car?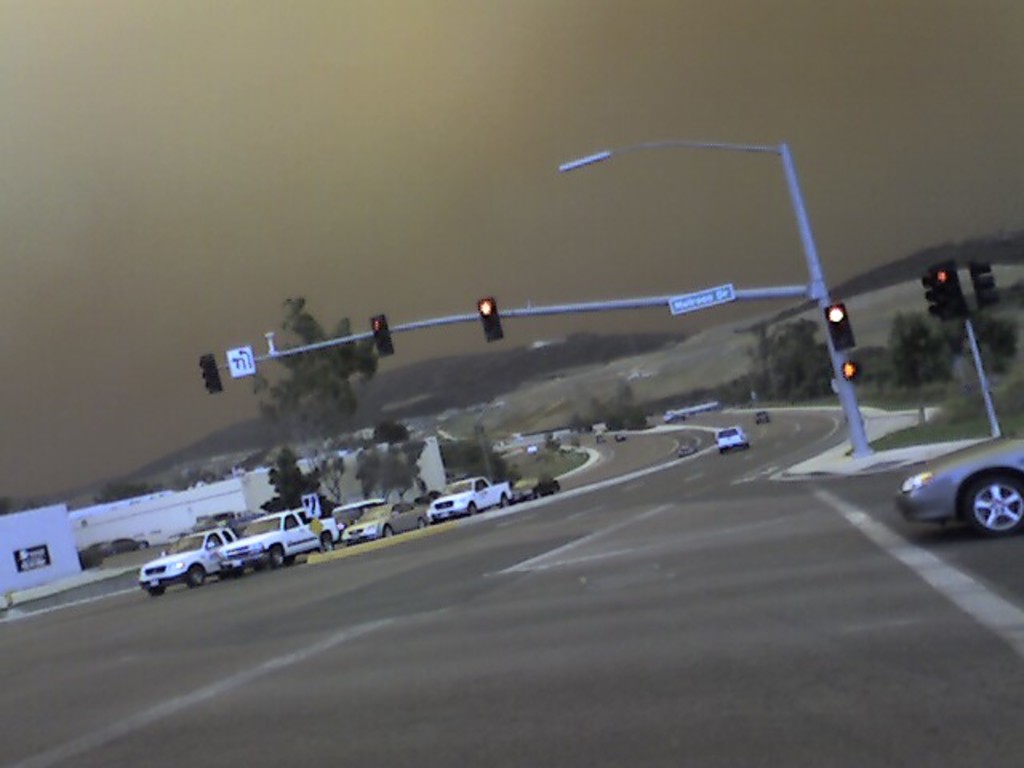
(219,507,326,578)
